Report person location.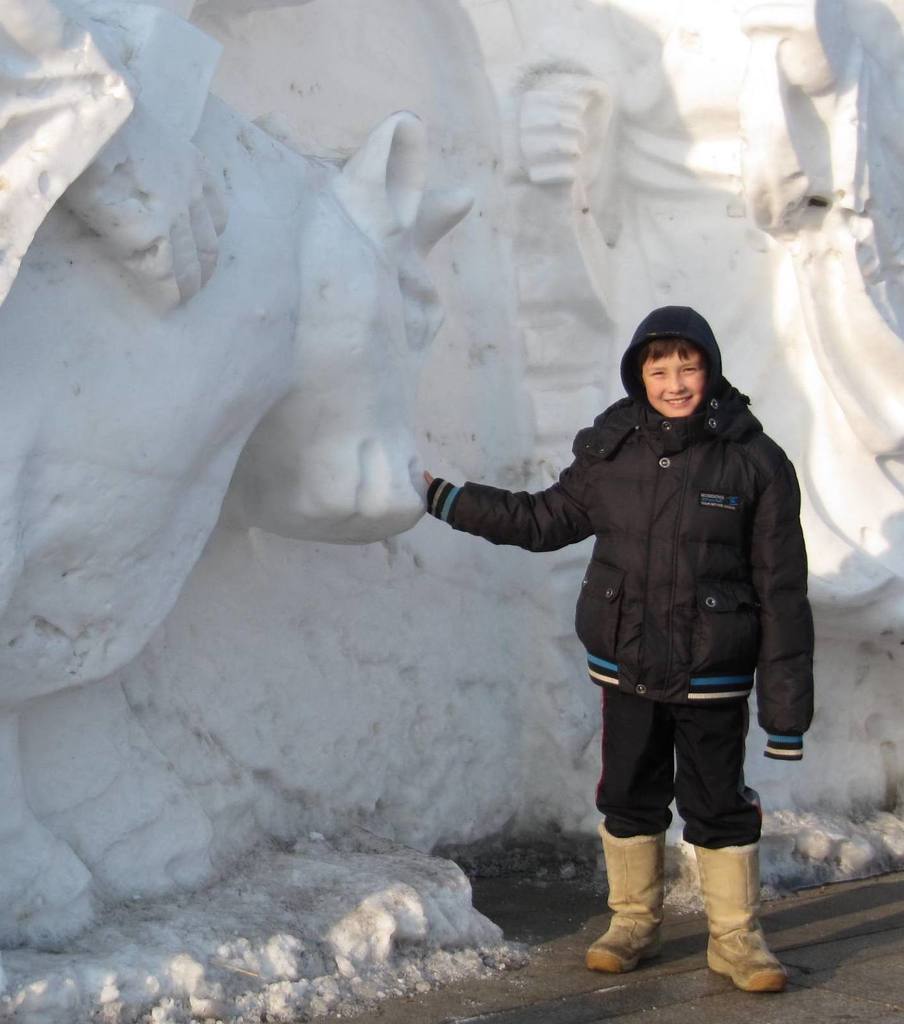
Report: {"left": 460, "top": 351, "right": 824, "bottom": 963}.
